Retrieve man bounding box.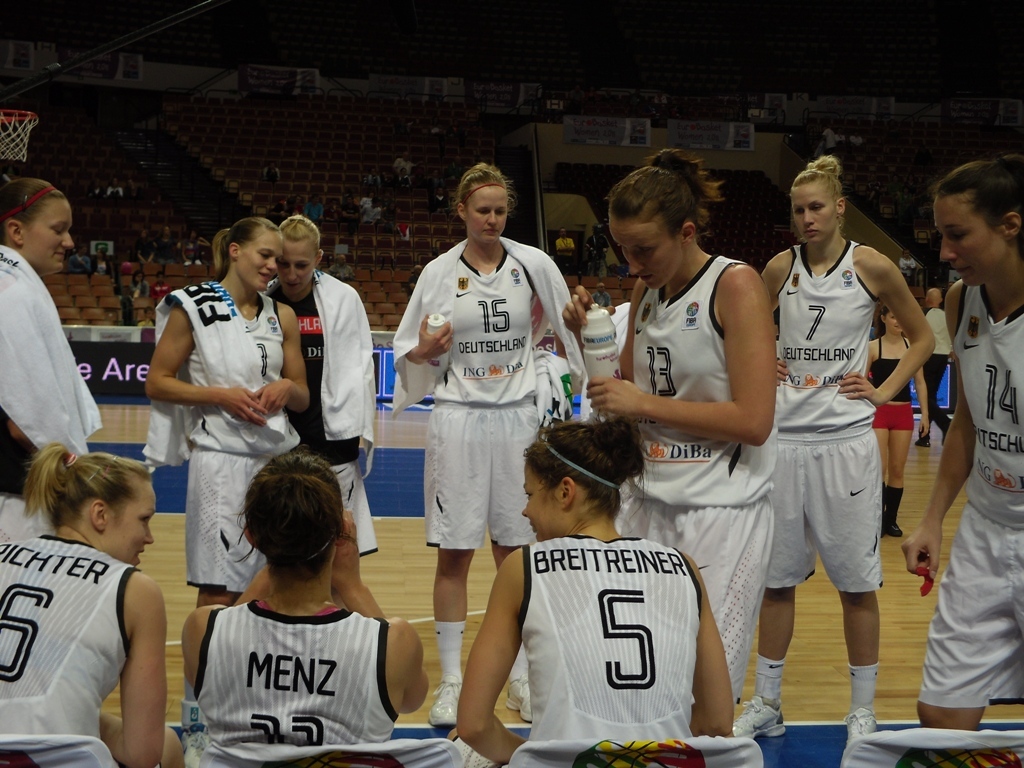
Bounding box: [x1=331, y1=253, x2=361, y2=280].
